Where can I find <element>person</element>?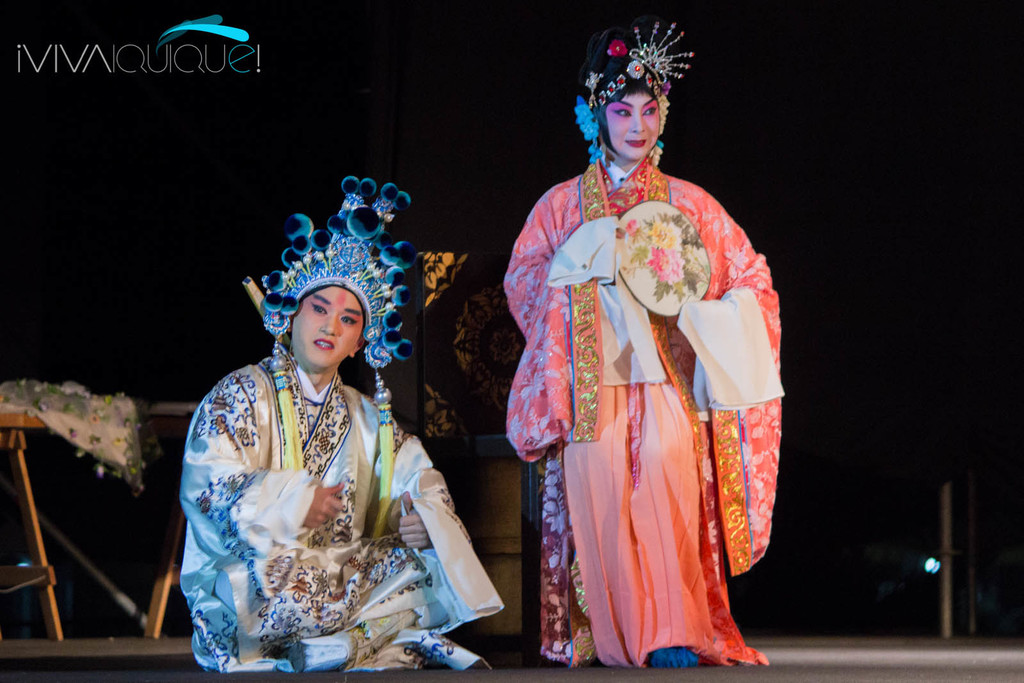
You can find it at left=502, top=47, right=771, bottom=682.
